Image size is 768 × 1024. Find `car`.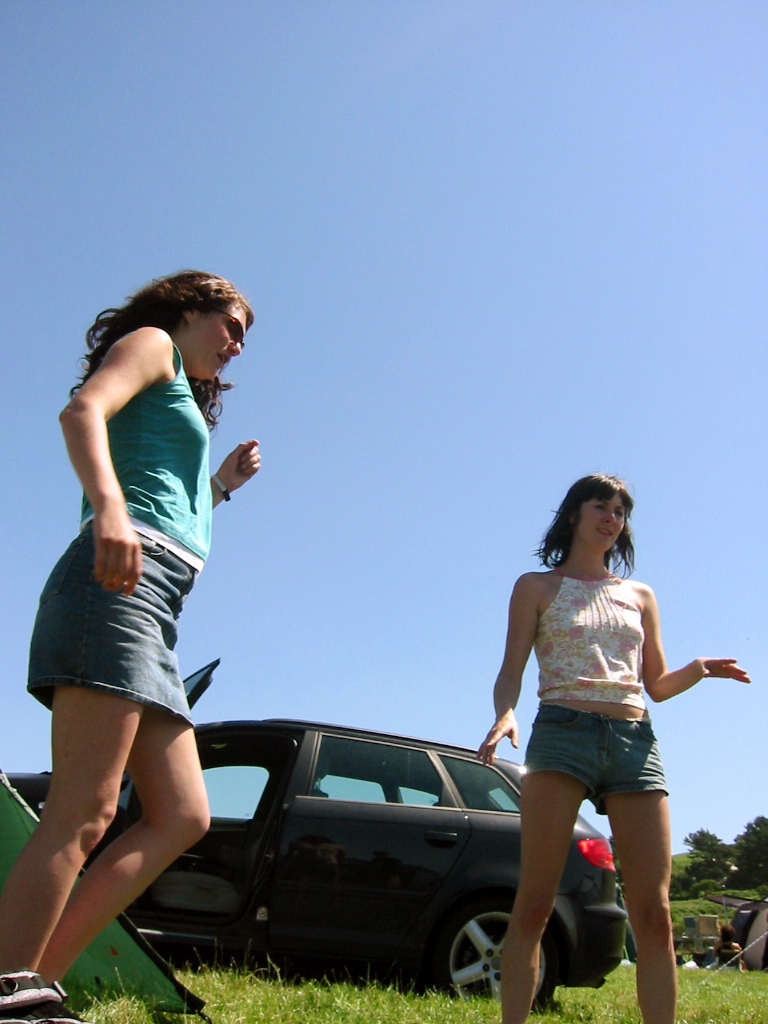
67/716/635/999.
